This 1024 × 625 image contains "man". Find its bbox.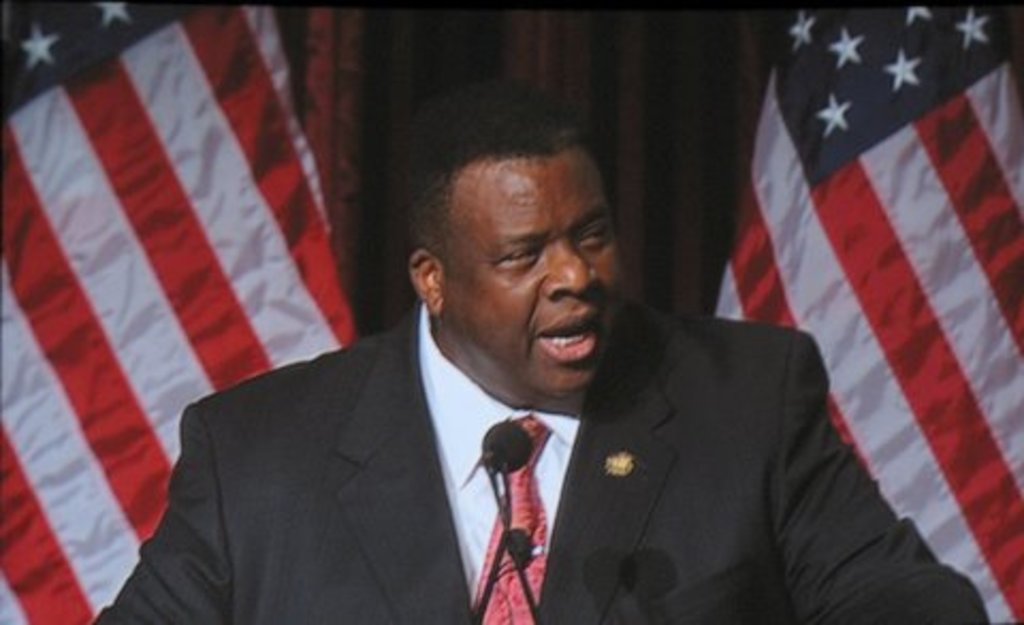
left=83, top=70, right=983, bottom=623.
